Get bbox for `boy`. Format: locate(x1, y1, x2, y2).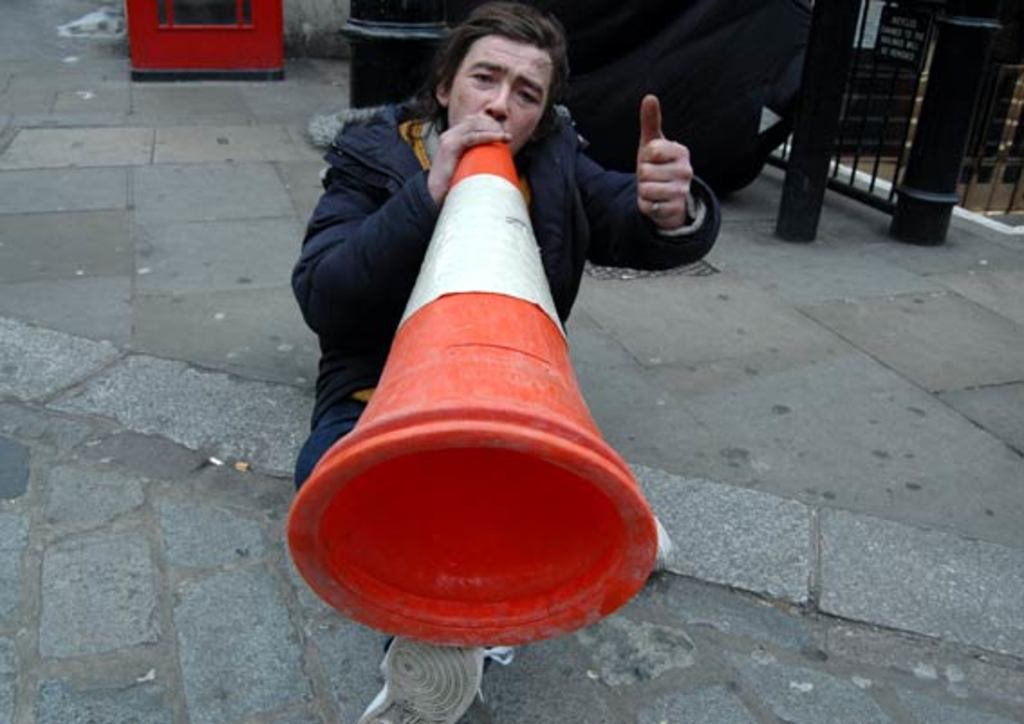
locate(291, 0, 717, 722).
